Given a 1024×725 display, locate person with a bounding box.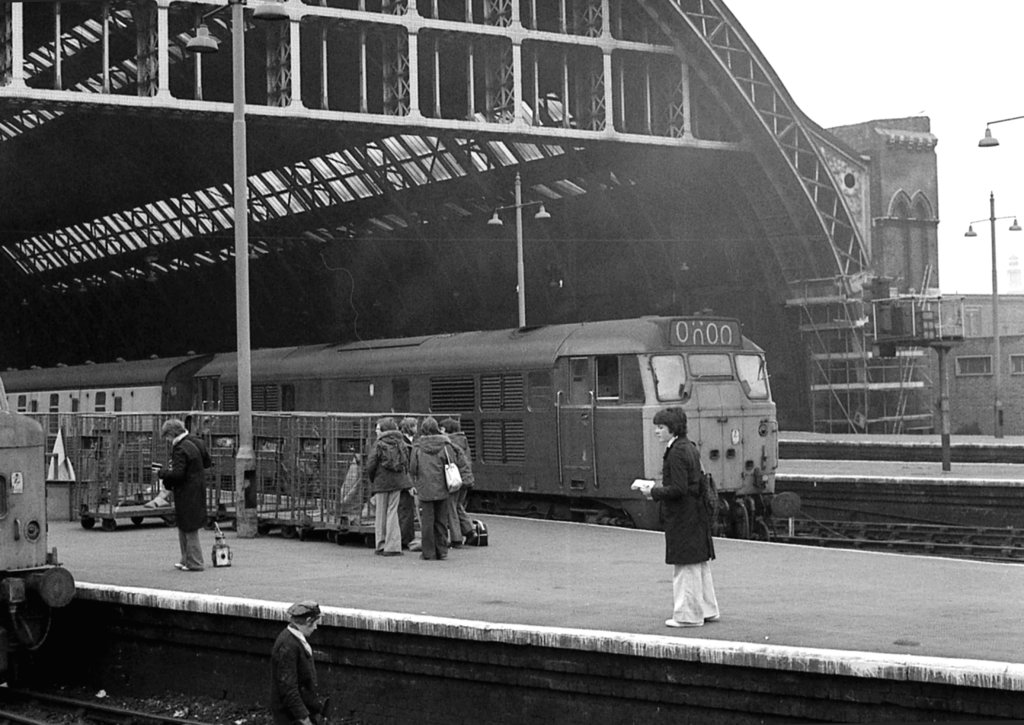
Located: BBox(397, 416, 413, 550).
